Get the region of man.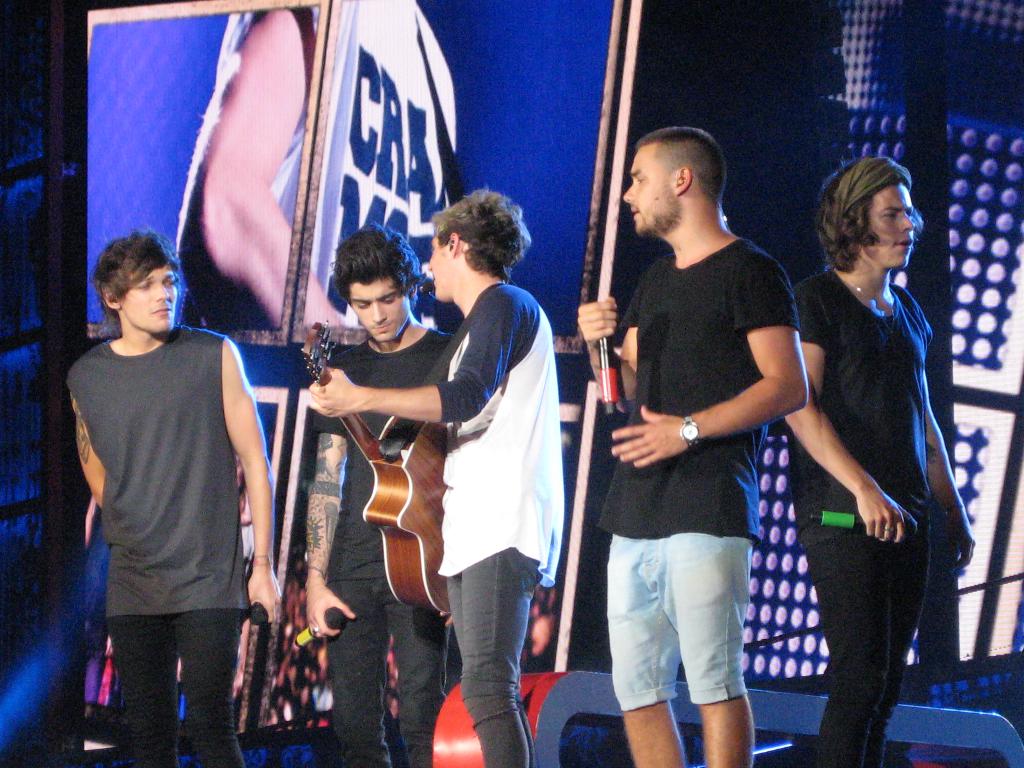
bbox=[67, 226, 286, 767].
